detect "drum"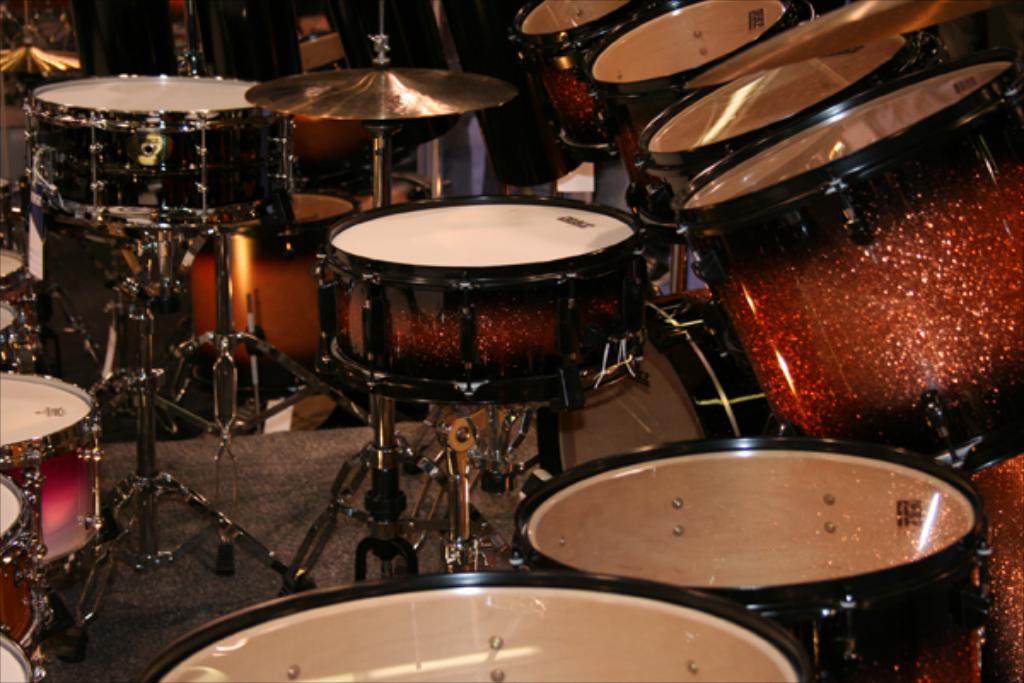
rect(556, 287, 1022, 681)
